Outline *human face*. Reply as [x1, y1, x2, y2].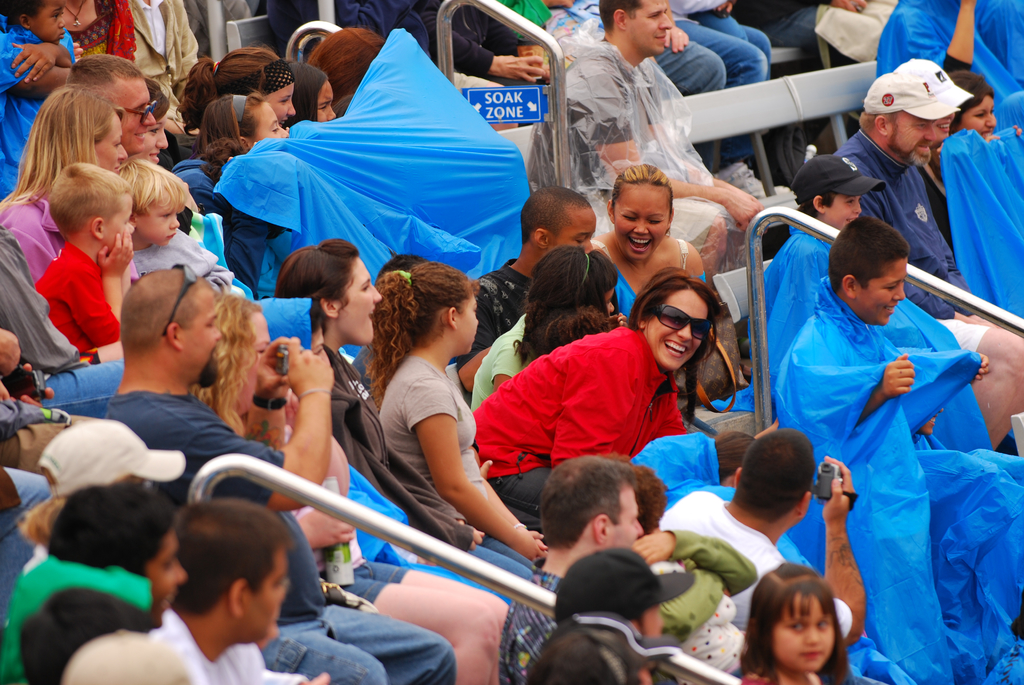
[610, 489, 641, 546].
